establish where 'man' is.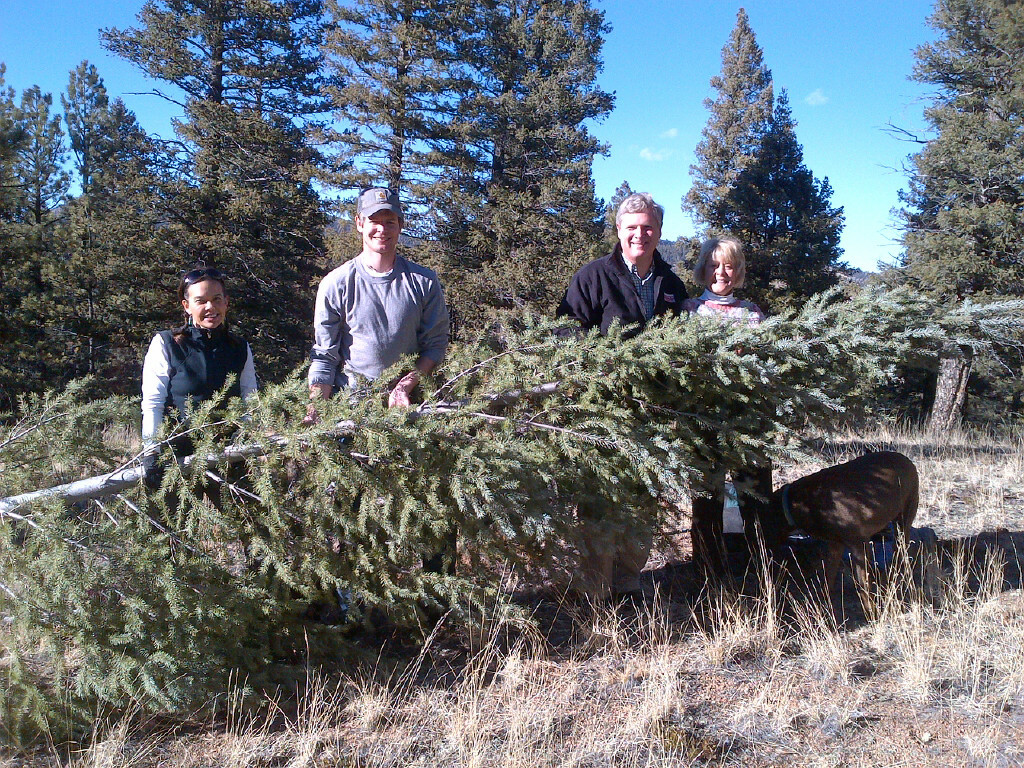
Established at (296,200,455,404).
